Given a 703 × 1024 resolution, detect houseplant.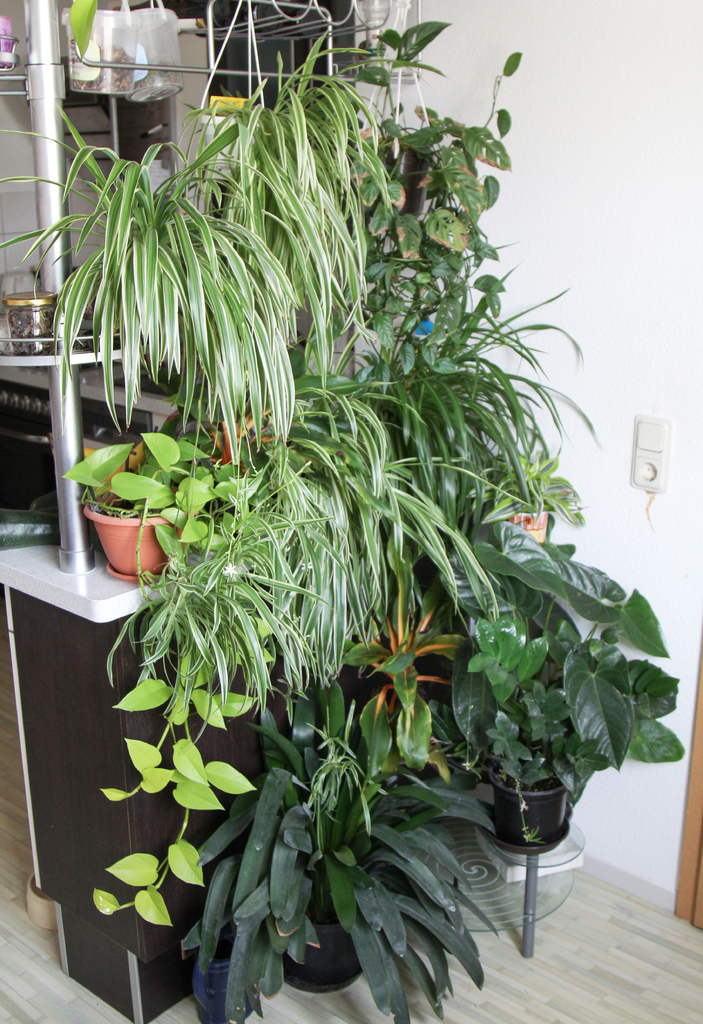
Rect(479, 550, 668, 902).
